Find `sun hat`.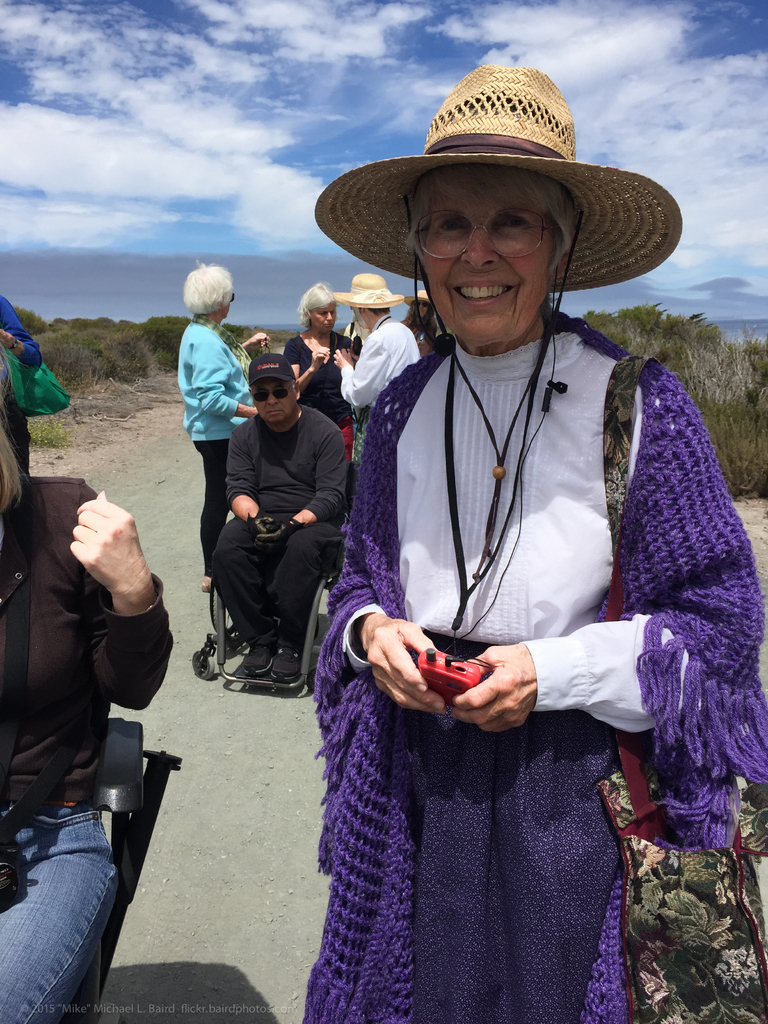
(244,353,300,388).
